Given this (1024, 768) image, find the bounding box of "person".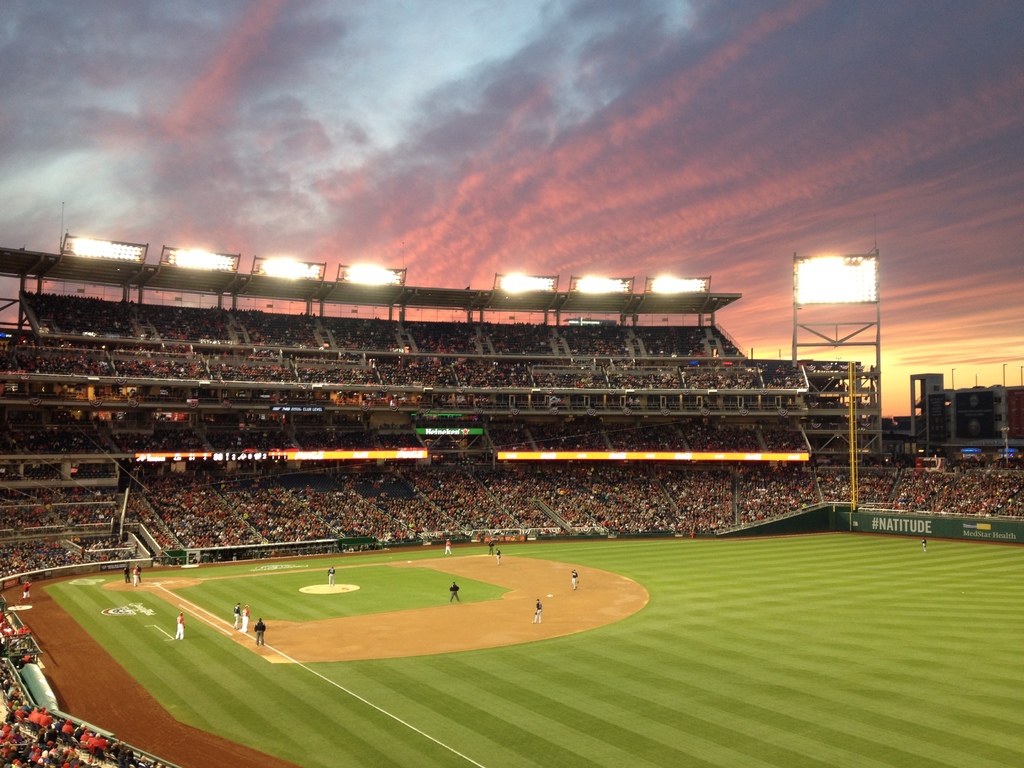
x1=233, y1=602, x2=239, y2=631.
